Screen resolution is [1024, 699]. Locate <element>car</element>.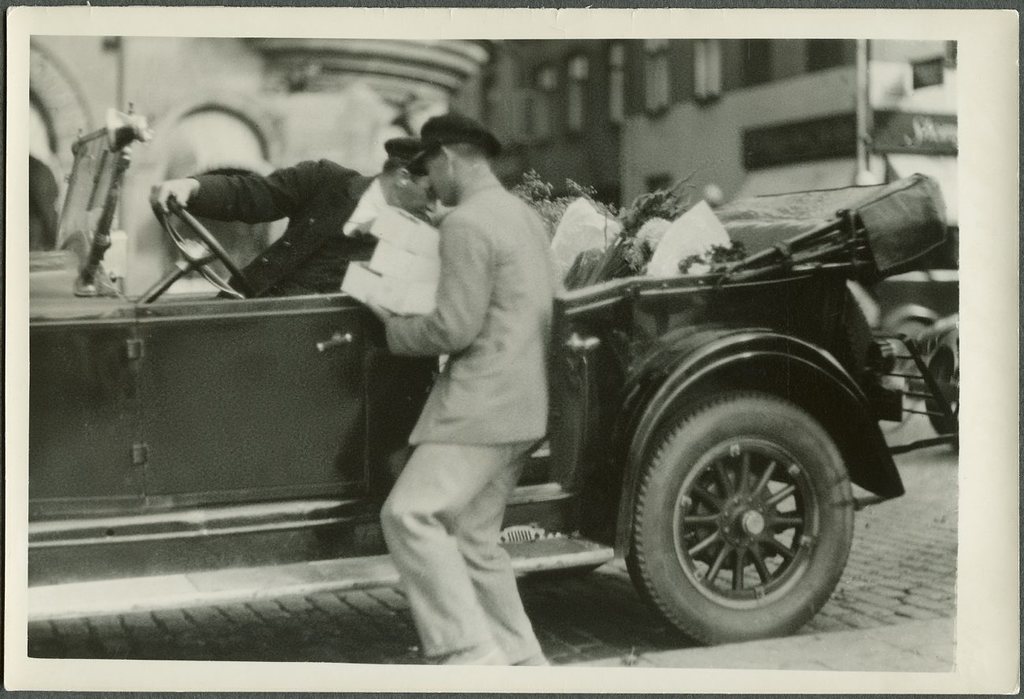
Rect(869, 218, 957, 370).
